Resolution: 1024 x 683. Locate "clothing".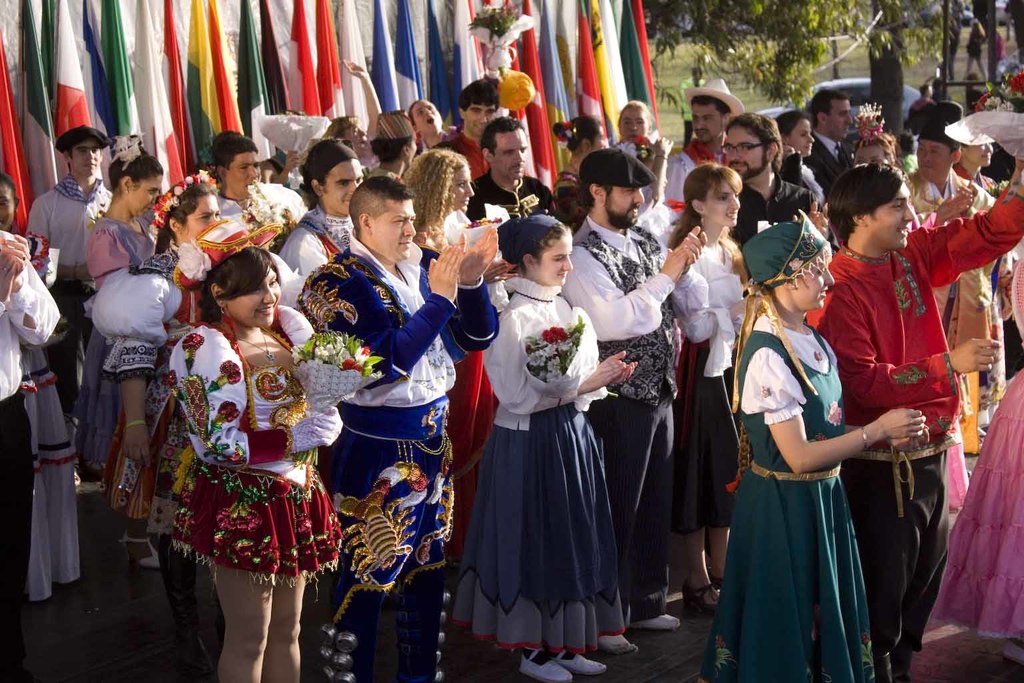
(0,229,69,618).
